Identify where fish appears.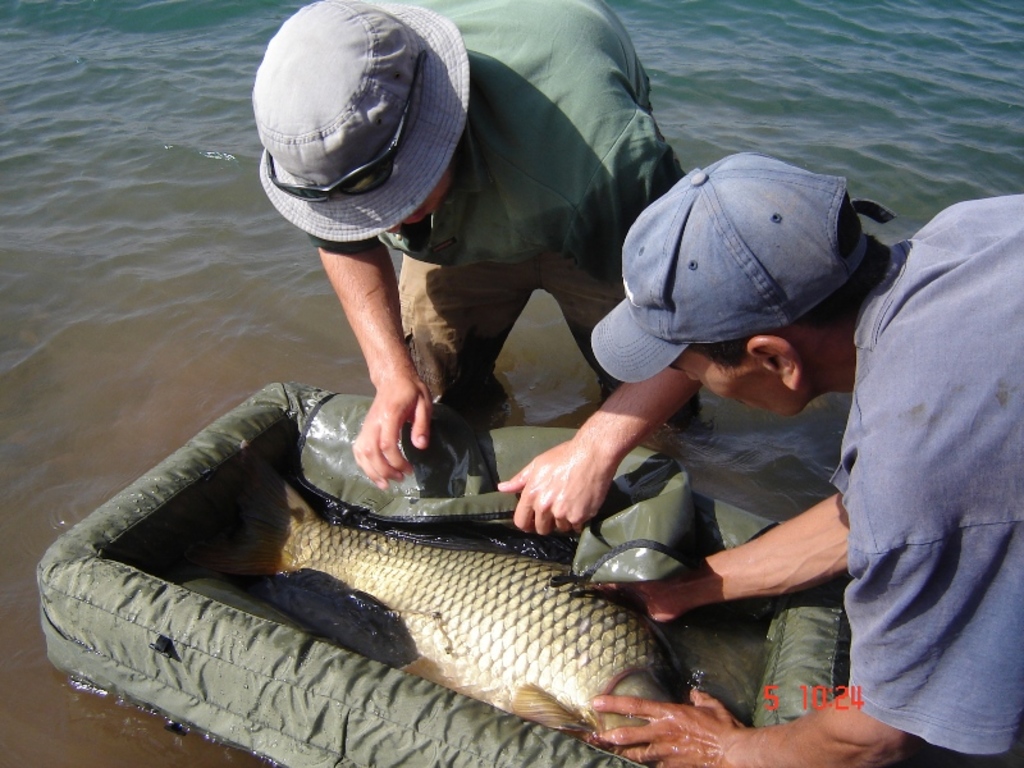
Appears at box=[118, 454, 719, 756].
